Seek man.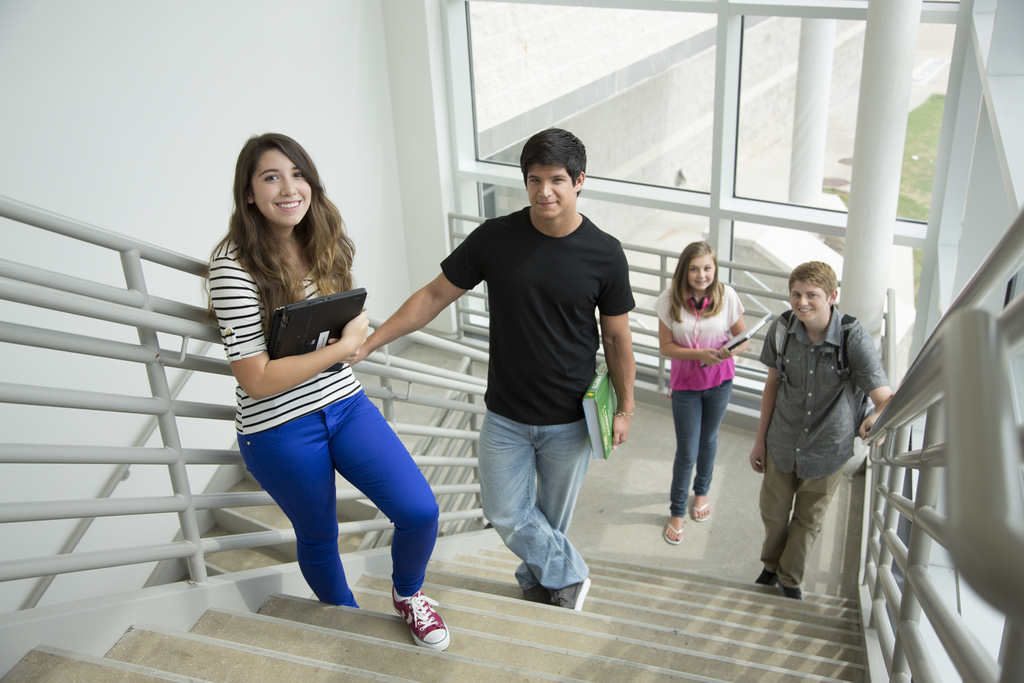
detection(754, 251, 893, 614).
